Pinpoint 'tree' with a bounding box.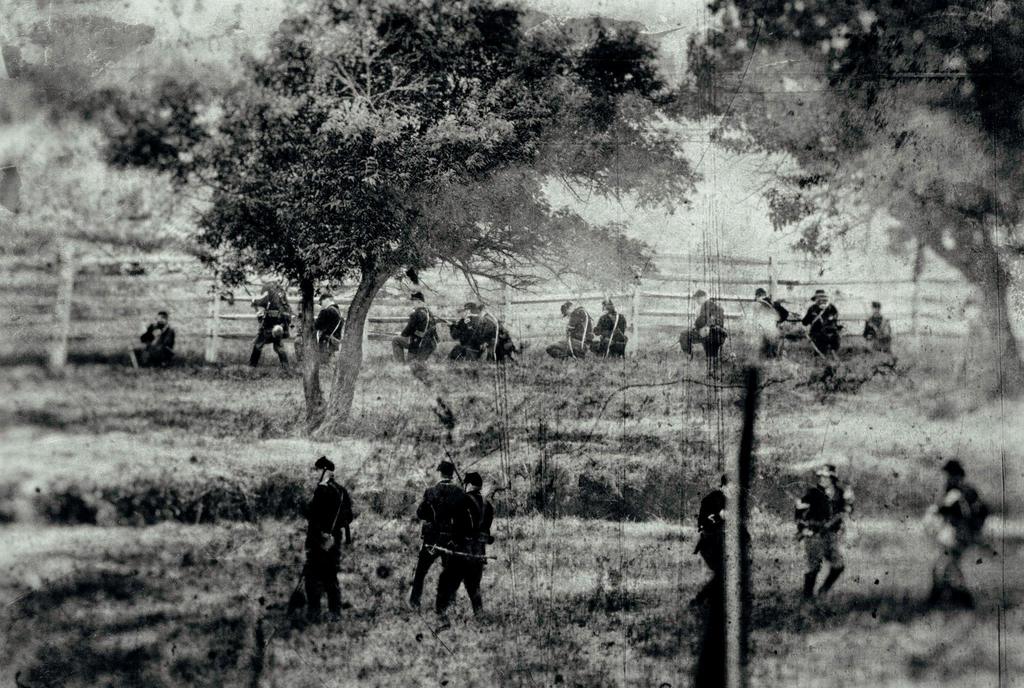
l=682, t=1, r=1023, b=359.
